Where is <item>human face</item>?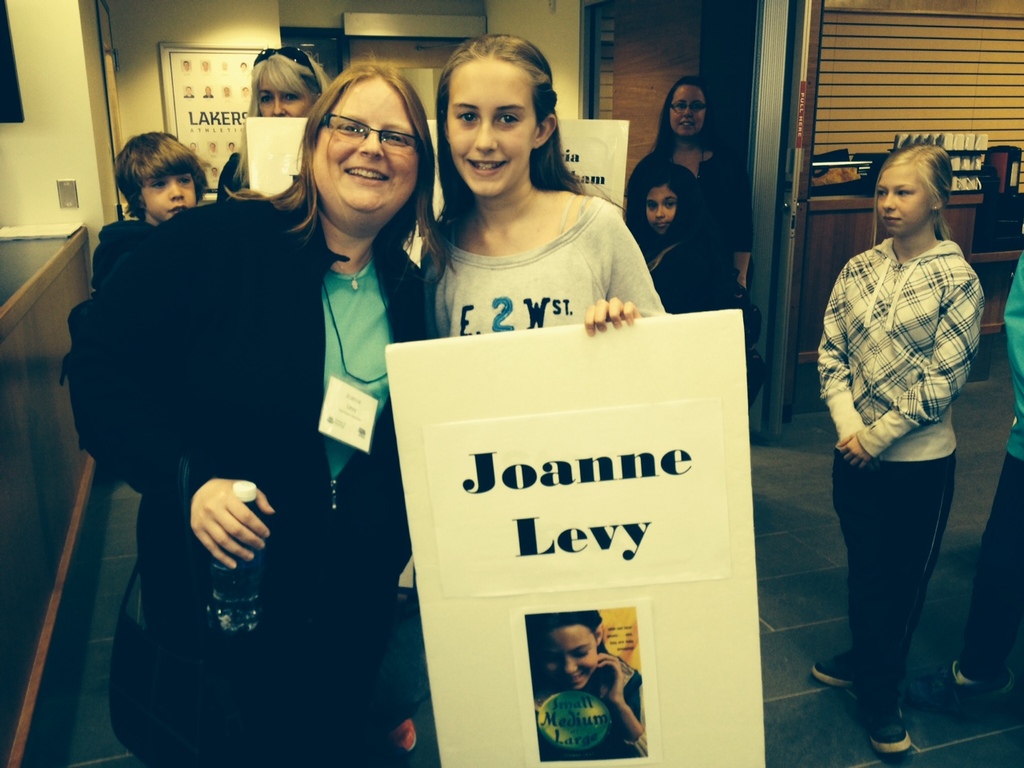
pyautogui.locateOnScreen(647, 182, 678, 230).
